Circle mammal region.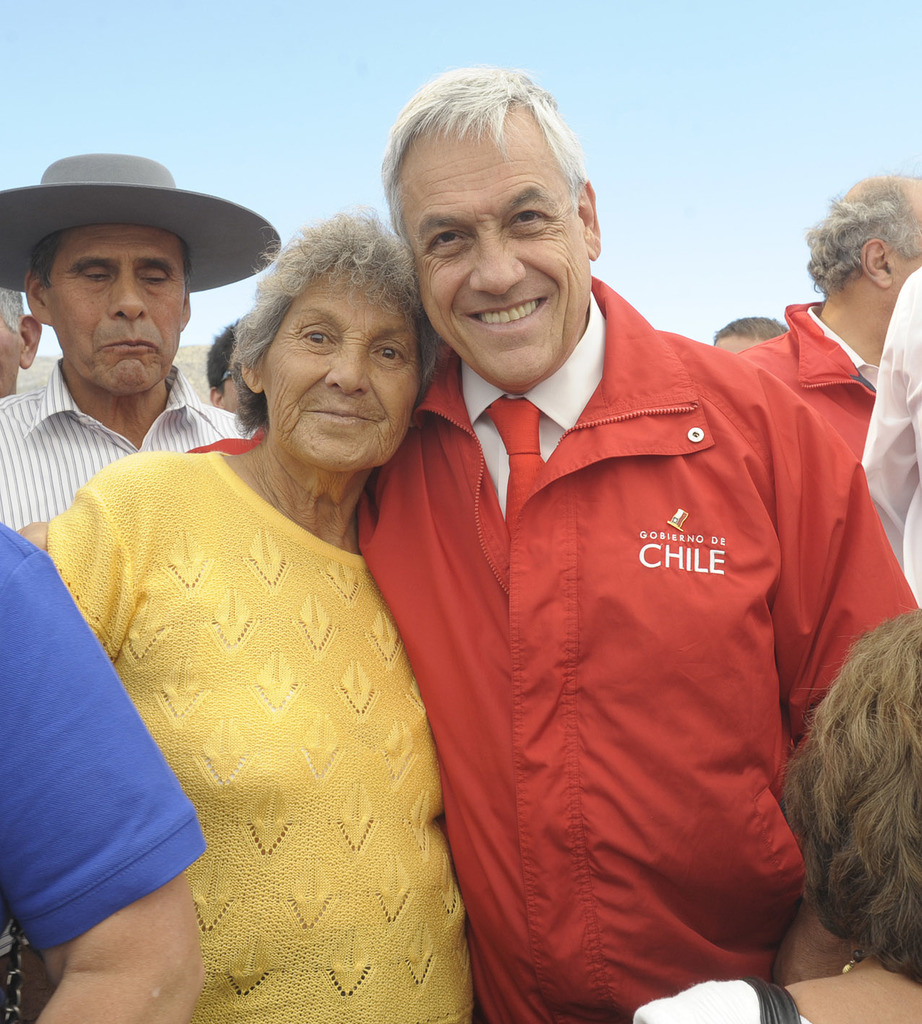
Region: (0, 517, 207, 1023).
